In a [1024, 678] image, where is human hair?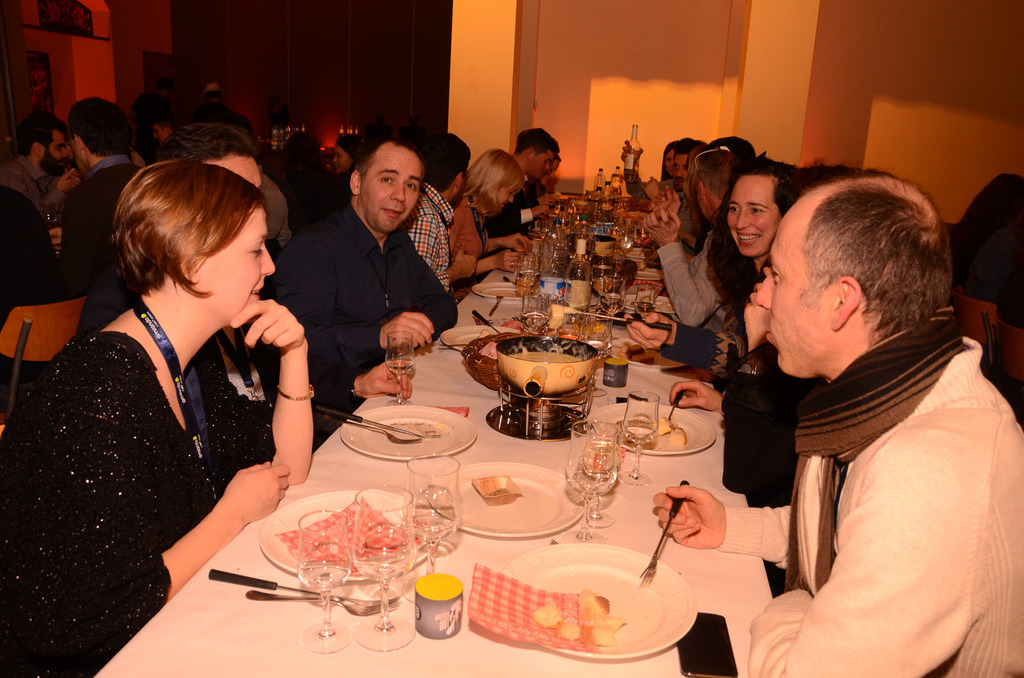
{"x1": 157, "y1": 122, "x2": 259, "y2": 164}.
